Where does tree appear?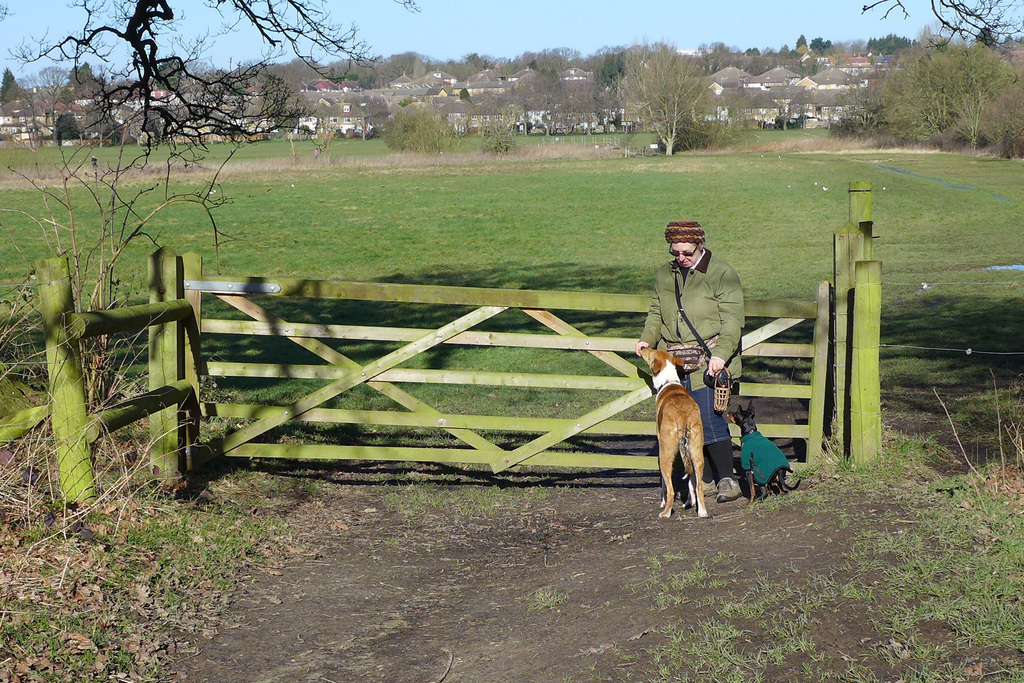
Appears at box(808, 33, 834, 52).
